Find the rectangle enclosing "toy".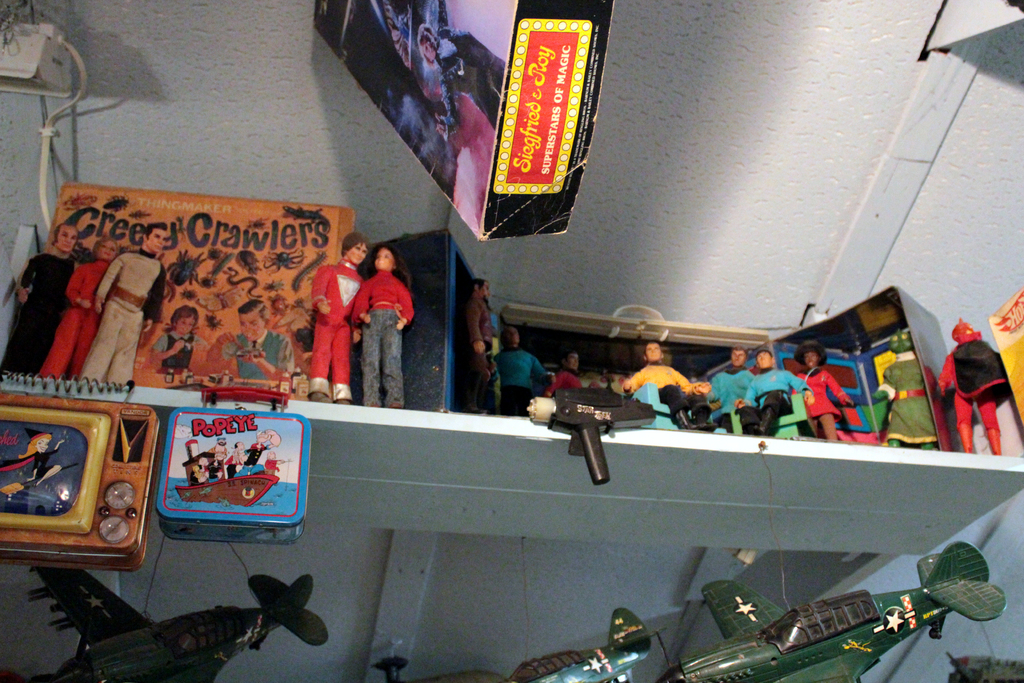
l=620, t=334, r=699, b=441.
